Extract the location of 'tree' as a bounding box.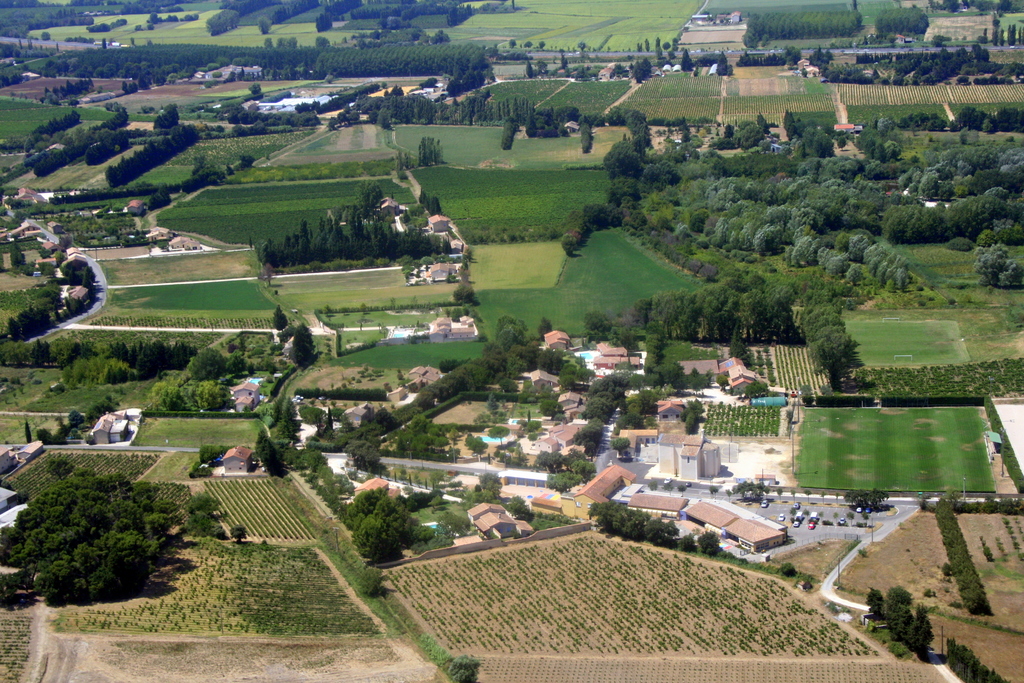
<region>910, 604, 935, 664</region>.
